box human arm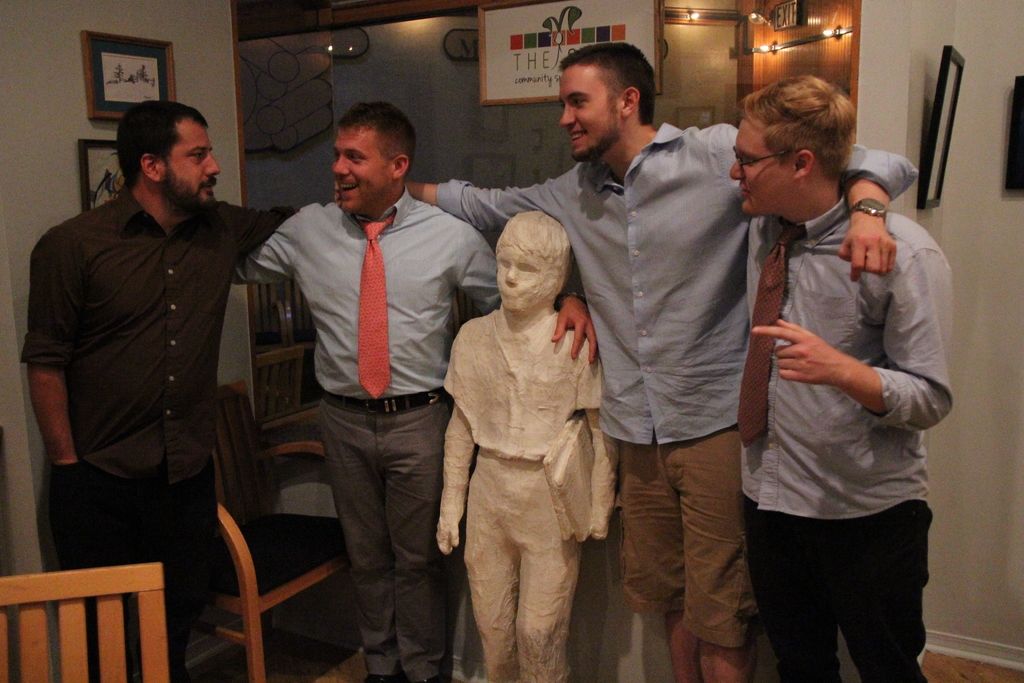
BBox(232, 203, 306, 284)
